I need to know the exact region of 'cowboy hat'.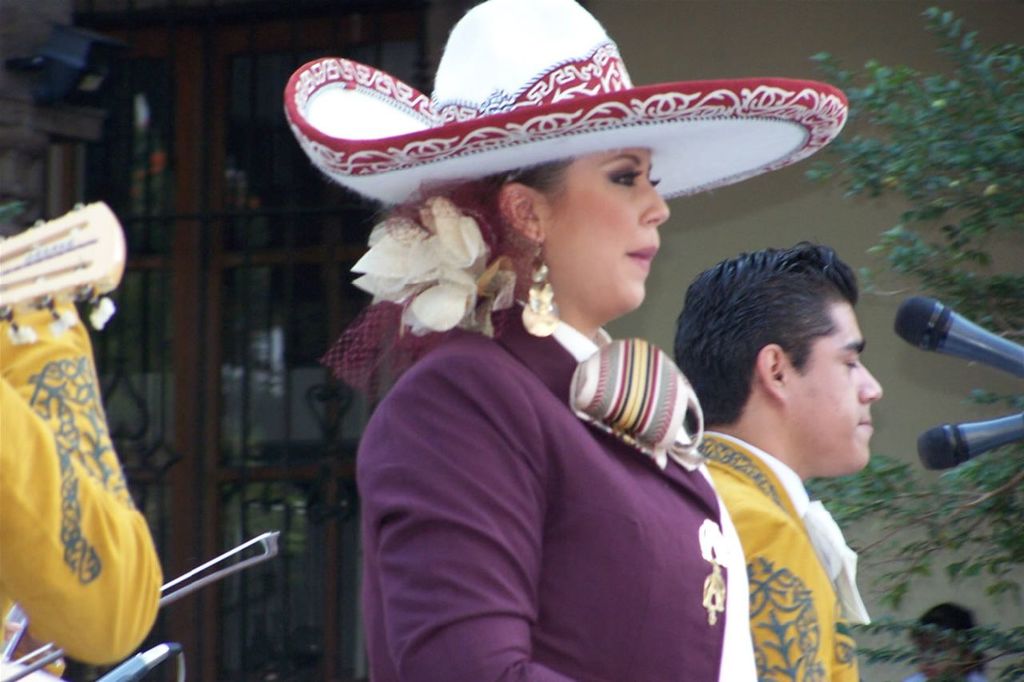
Region: x1=305 y1=7 x2=800 y2=304.
